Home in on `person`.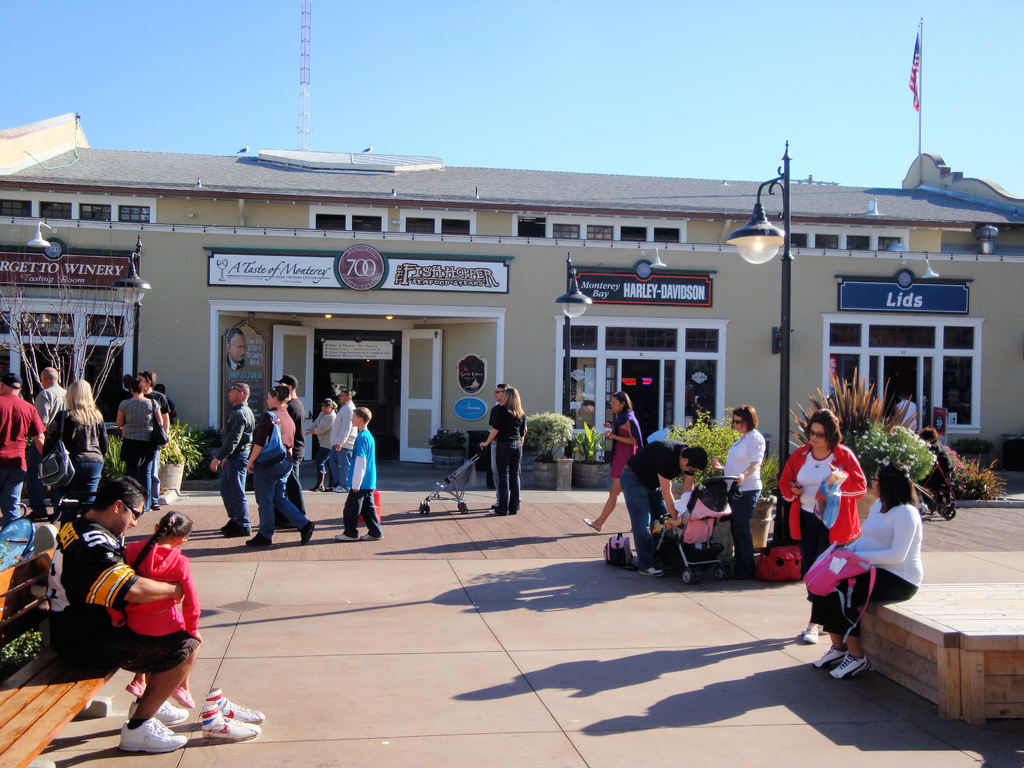
Homed in at 245, 387, 316, 547.
